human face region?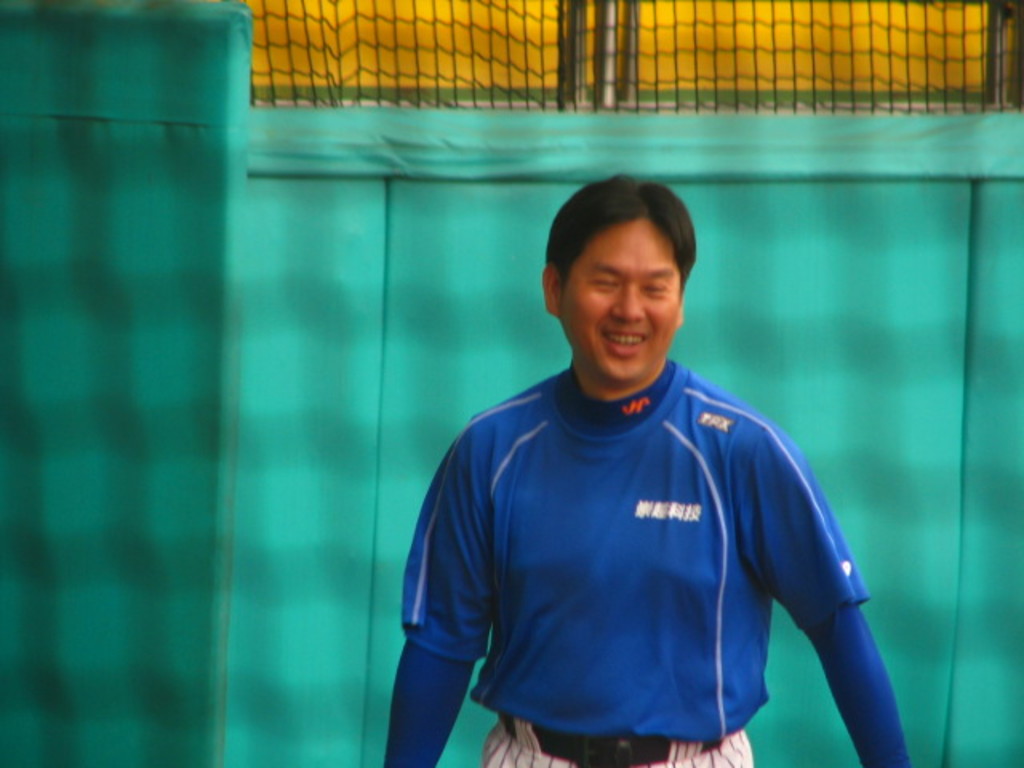
rect(560, 218, 686, 384)
